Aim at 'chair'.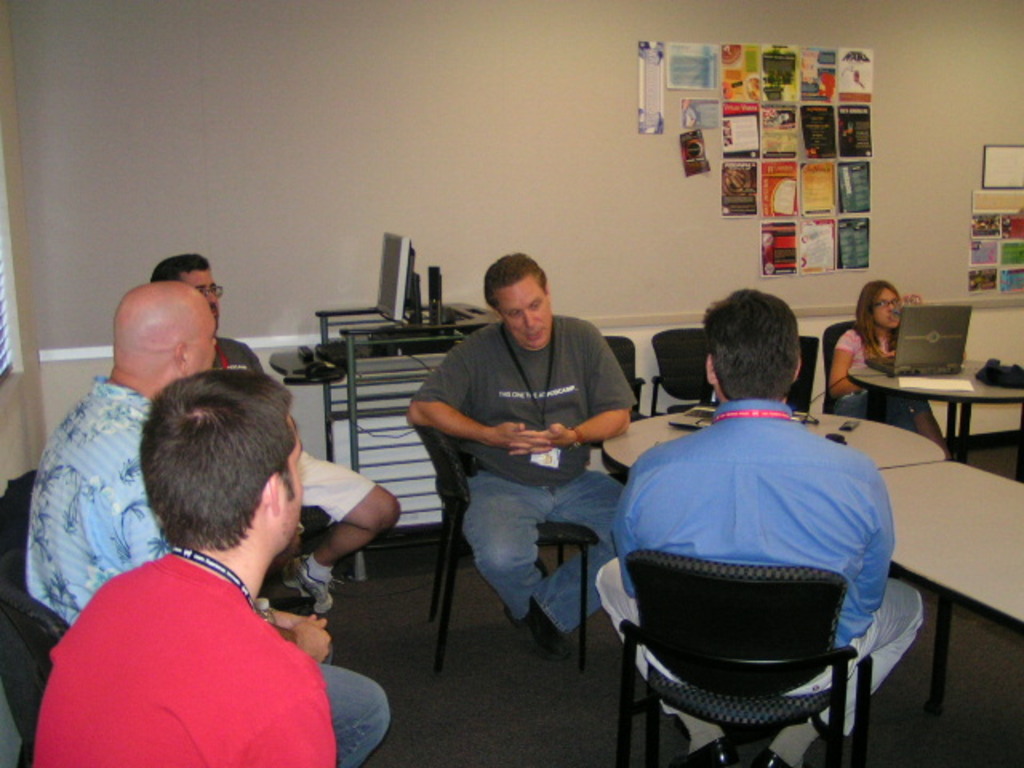
Aimed at l=590, t=338, r=645, b=478.
